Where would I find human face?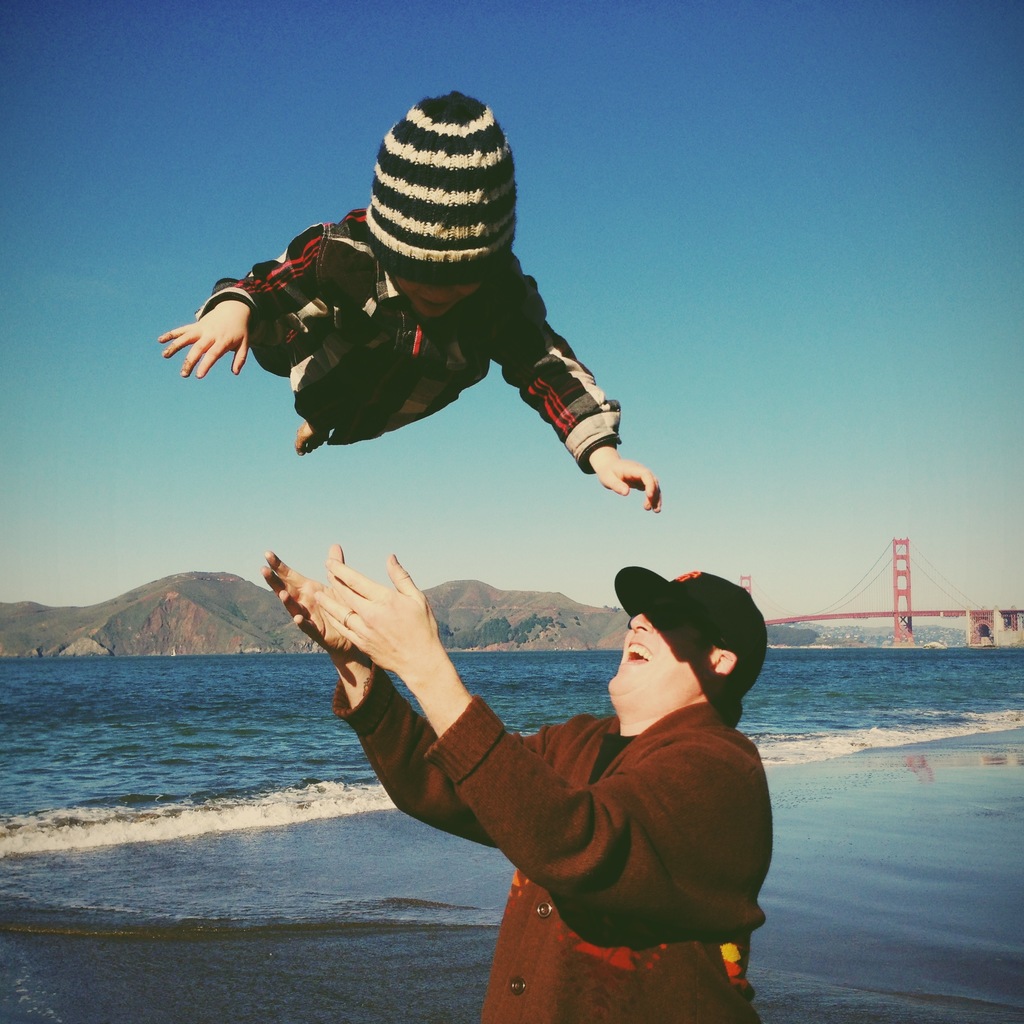
At l=392, t=283, r=474, b=324.
